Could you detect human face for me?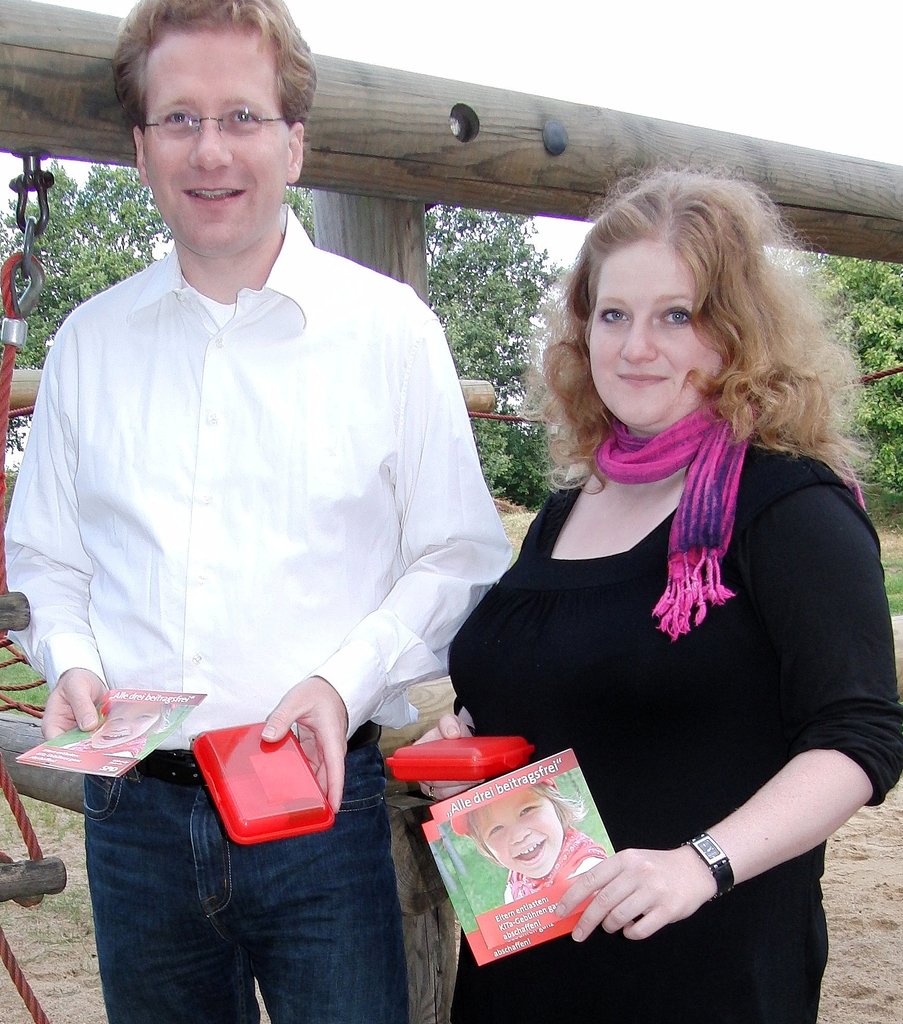
Detection result: l=582, t=234, r=711, b=438.
